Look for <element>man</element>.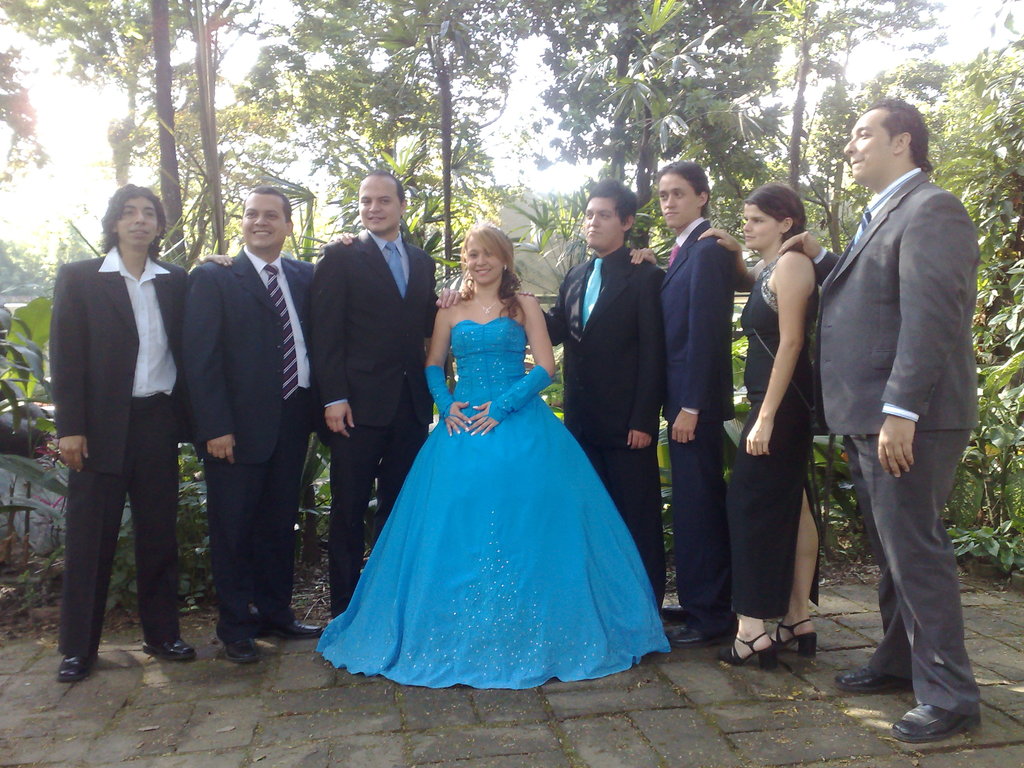
Found: x1=627, y1=159, x2=737, y2=648.
